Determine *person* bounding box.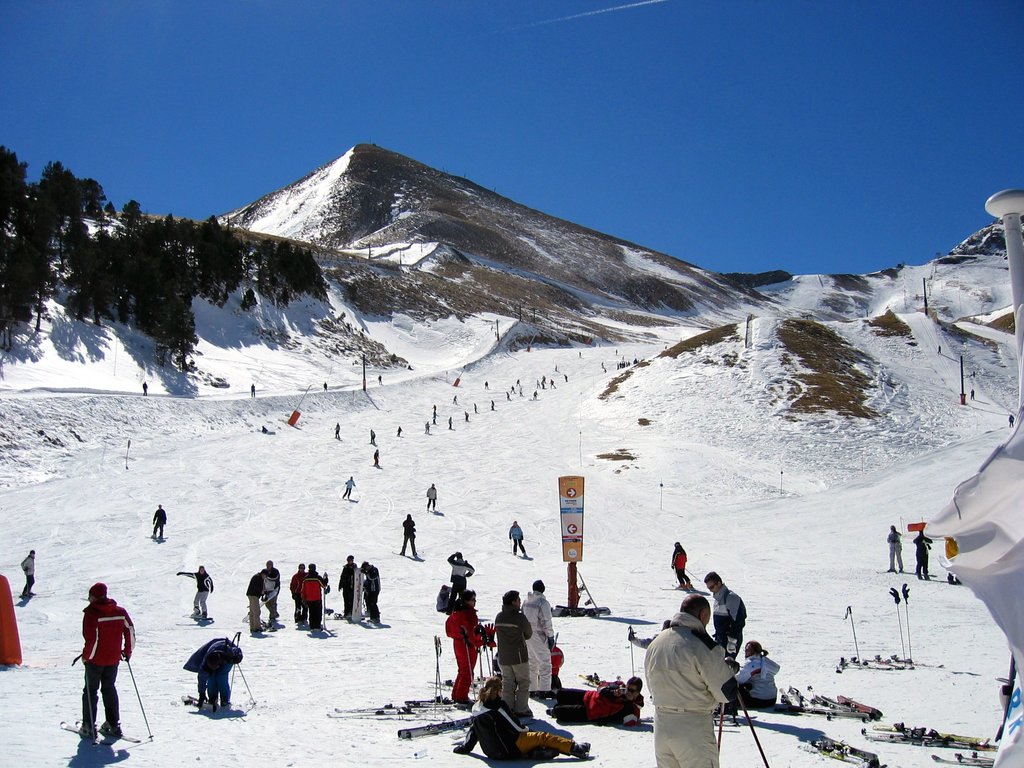
Determined: region(372, 448, 380, 467).
